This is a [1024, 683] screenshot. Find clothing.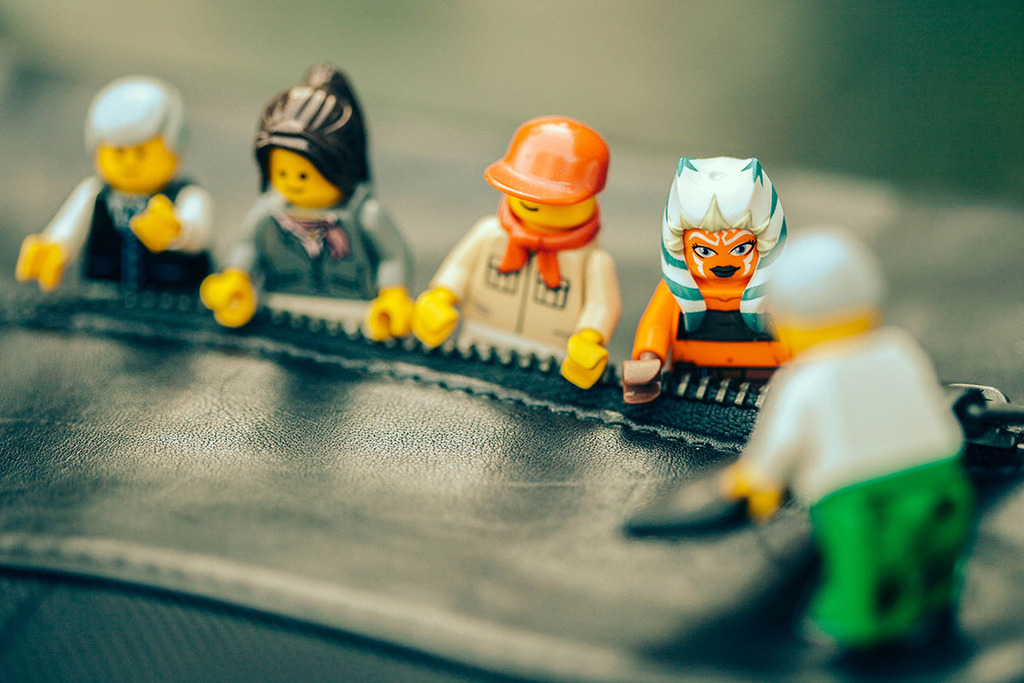
Bounding box: (46,178,218,299).
